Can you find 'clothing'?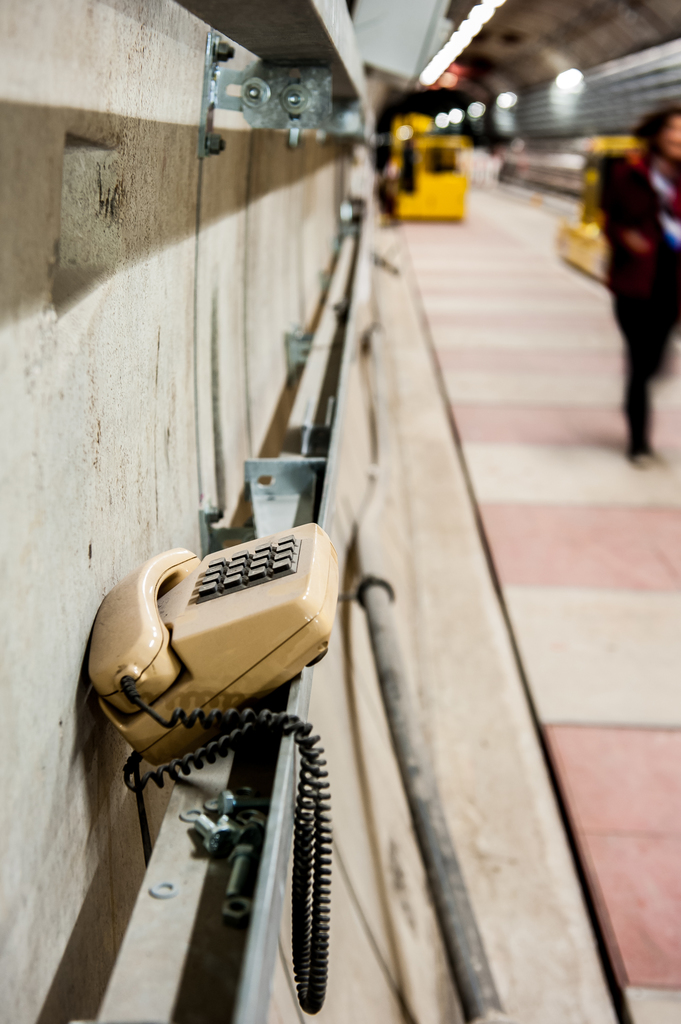
Yes, bounding box: x1=591 y1=145 x2=680 y2=461.
